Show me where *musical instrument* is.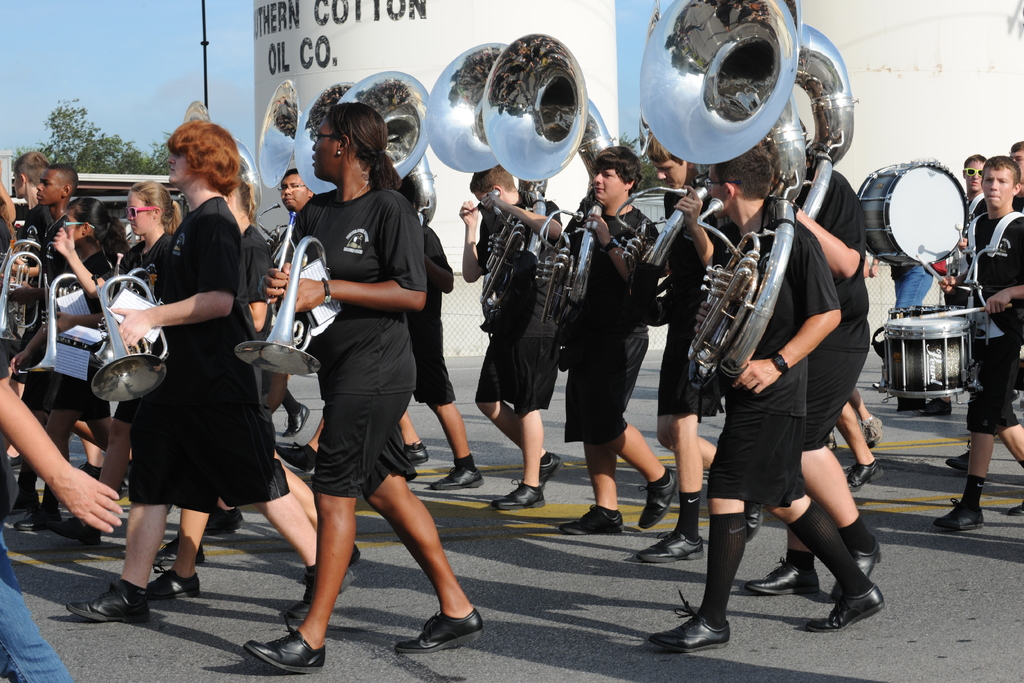
*musical instrument* is at region(630, 177, 730, 332).
